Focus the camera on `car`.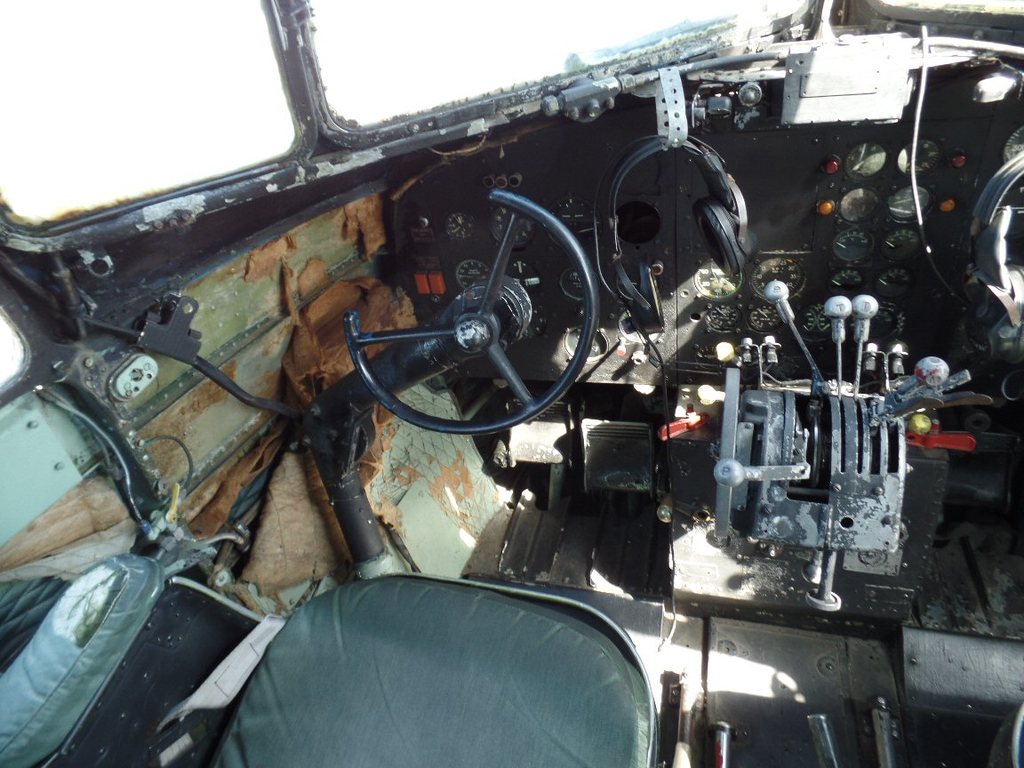
Focus region: BBox(0, 0, 1023, 767).
